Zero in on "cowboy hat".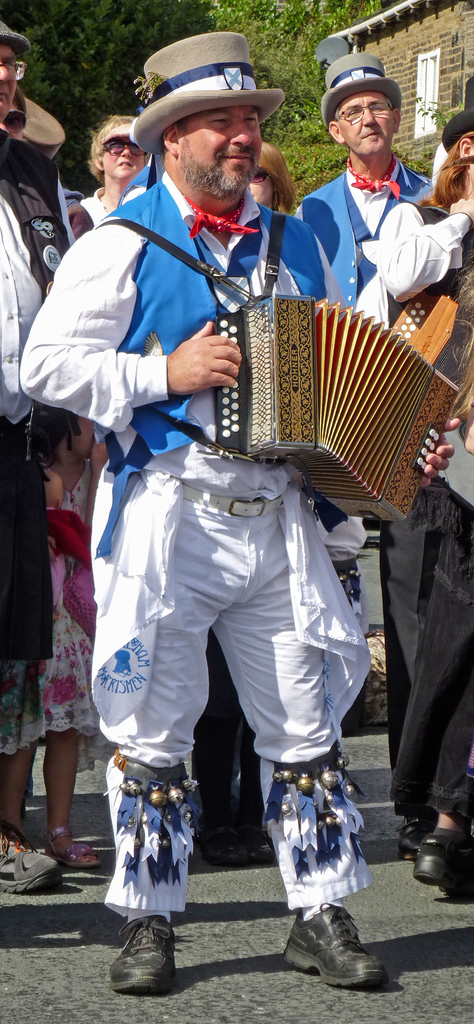
Zeroed in: x1=133, y1=29, x2=281, y2=142.
